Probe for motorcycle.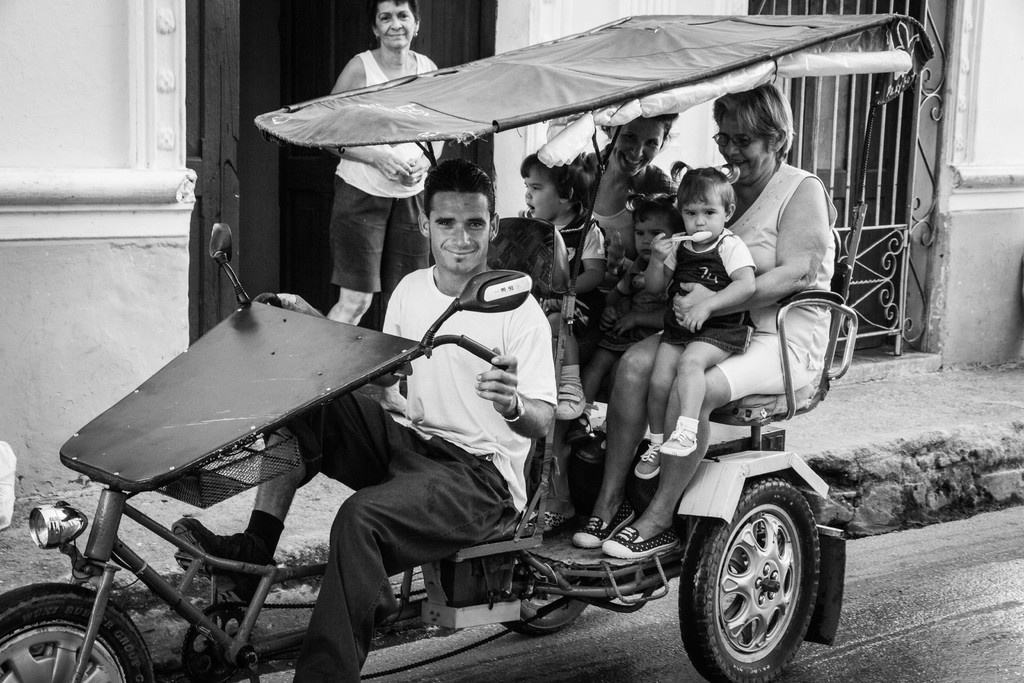
Probe result: region(61, 179, 848, 677).
